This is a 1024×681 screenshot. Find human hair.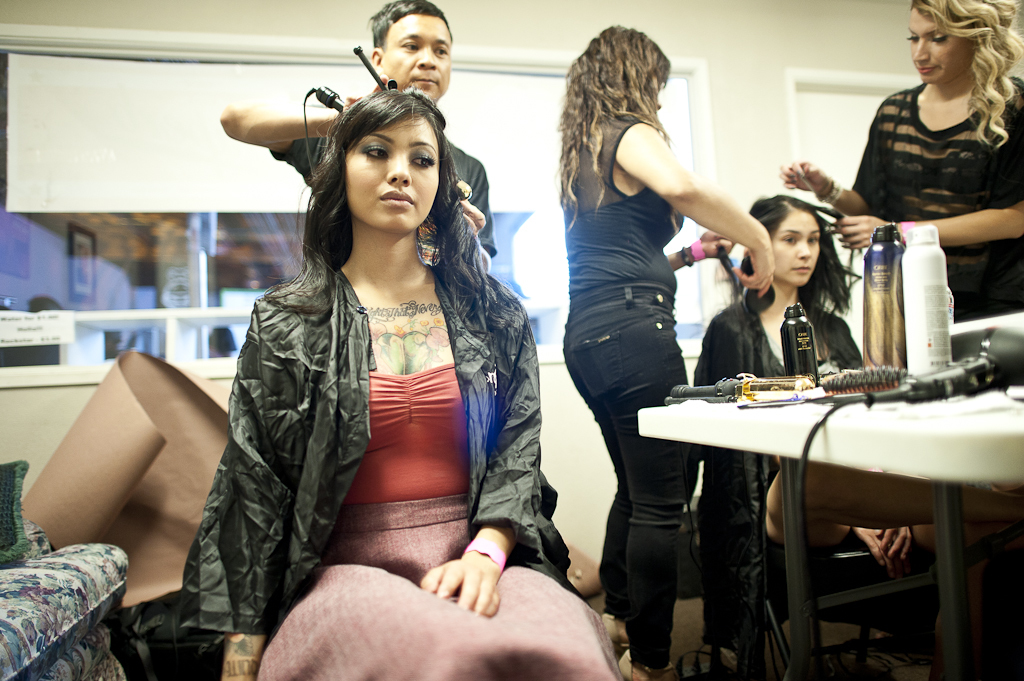
Bounding box: select_region(262, 85, 520, 337).
